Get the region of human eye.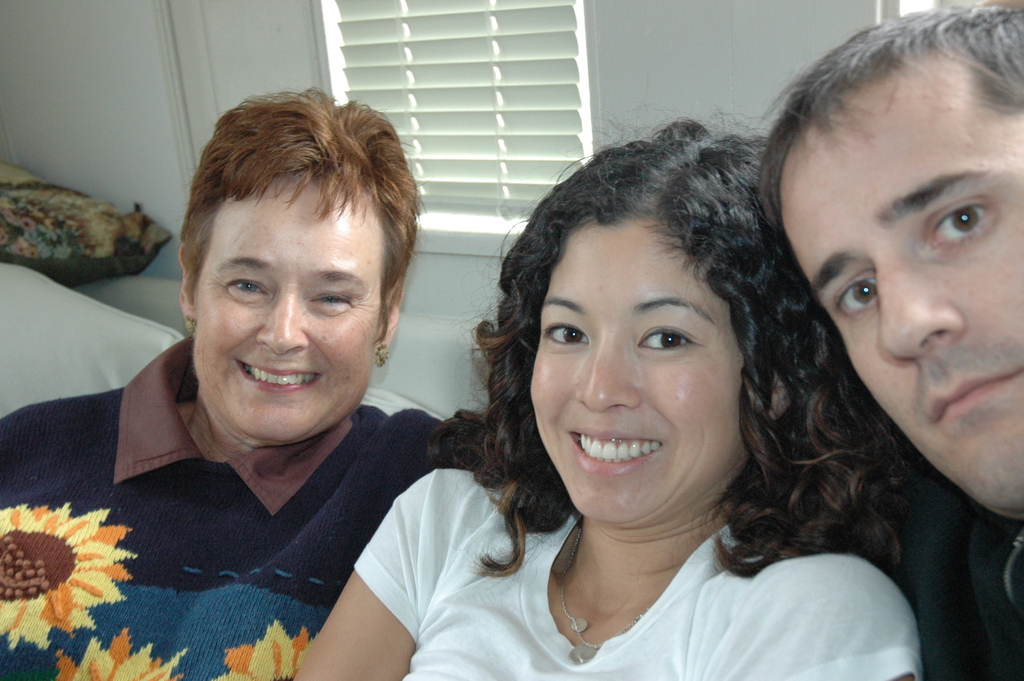
crop(939, 180, 1004, 261).
